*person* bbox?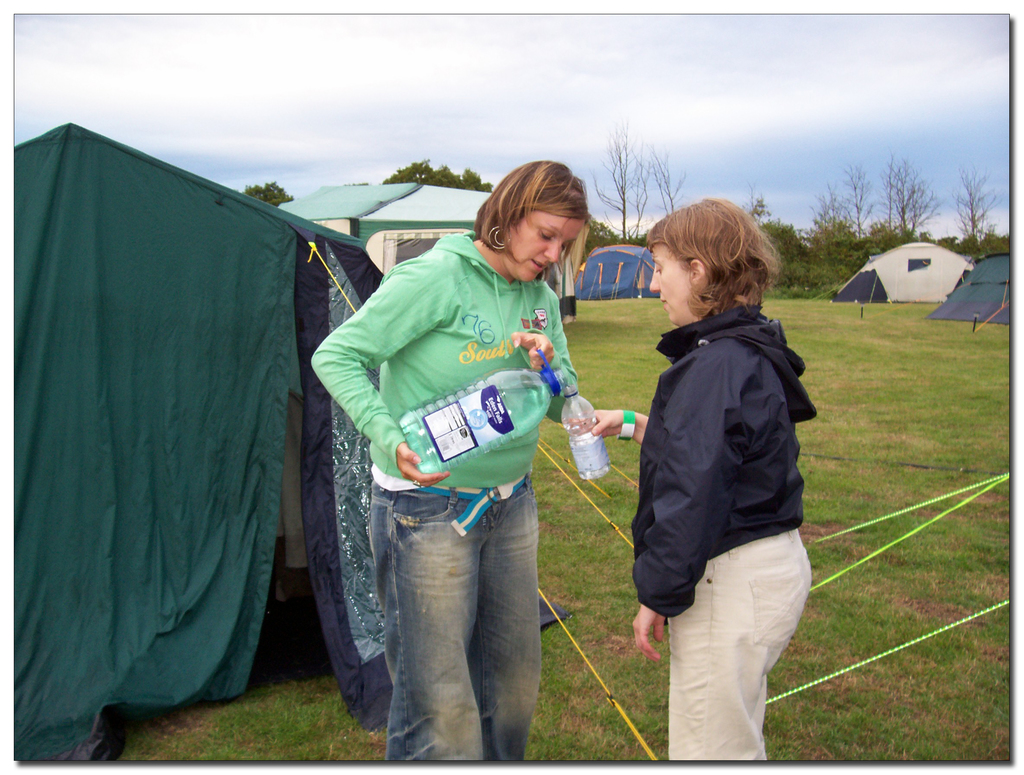
rect(565, 200, 810, 761)
